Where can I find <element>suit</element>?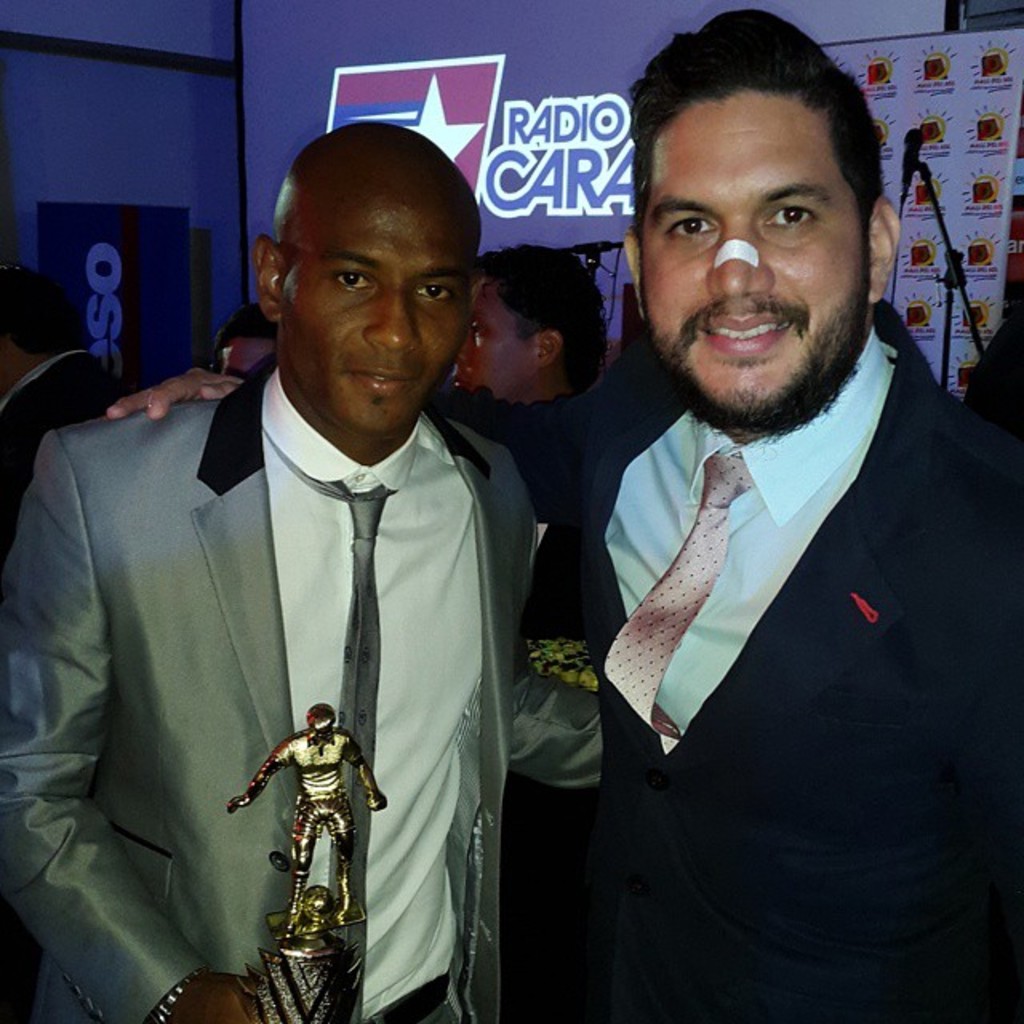
You can find it at x1=59 y1=406 x2=554 y2=1008.
